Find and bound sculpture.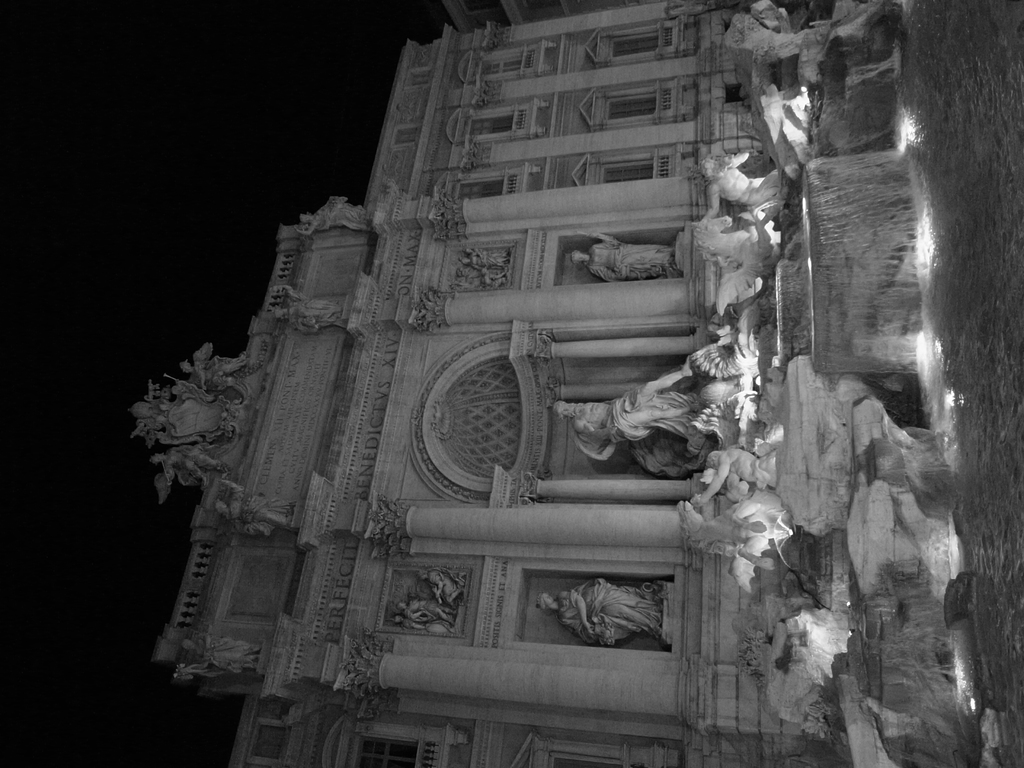
Bound: (755, 597, 854, 749).
